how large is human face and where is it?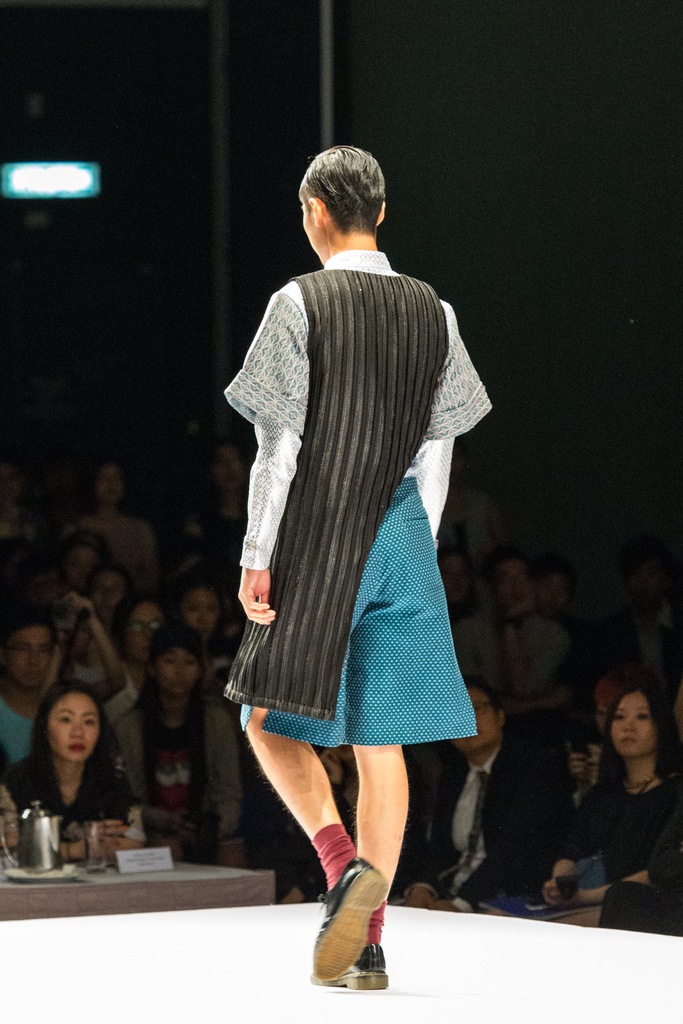
Bounding box: {"left": 5, "top": 621, "right": 51, "bottom": 693}.
